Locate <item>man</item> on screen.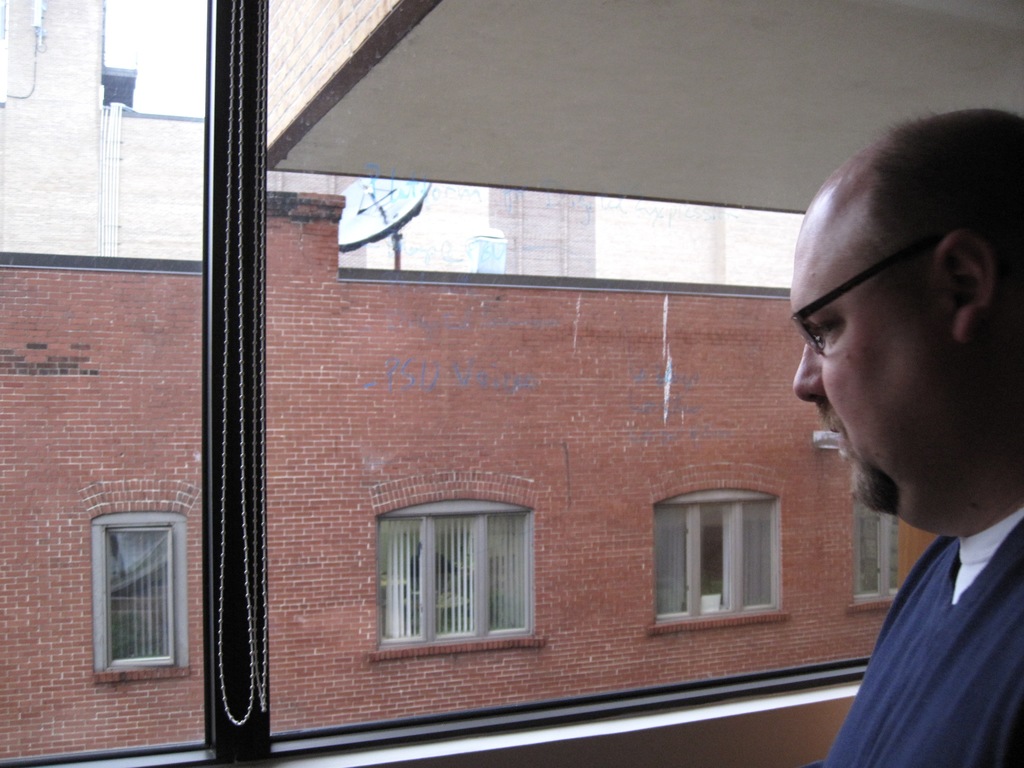
On screen at (x1=789, y1=106, x2=1023, y2=767).
